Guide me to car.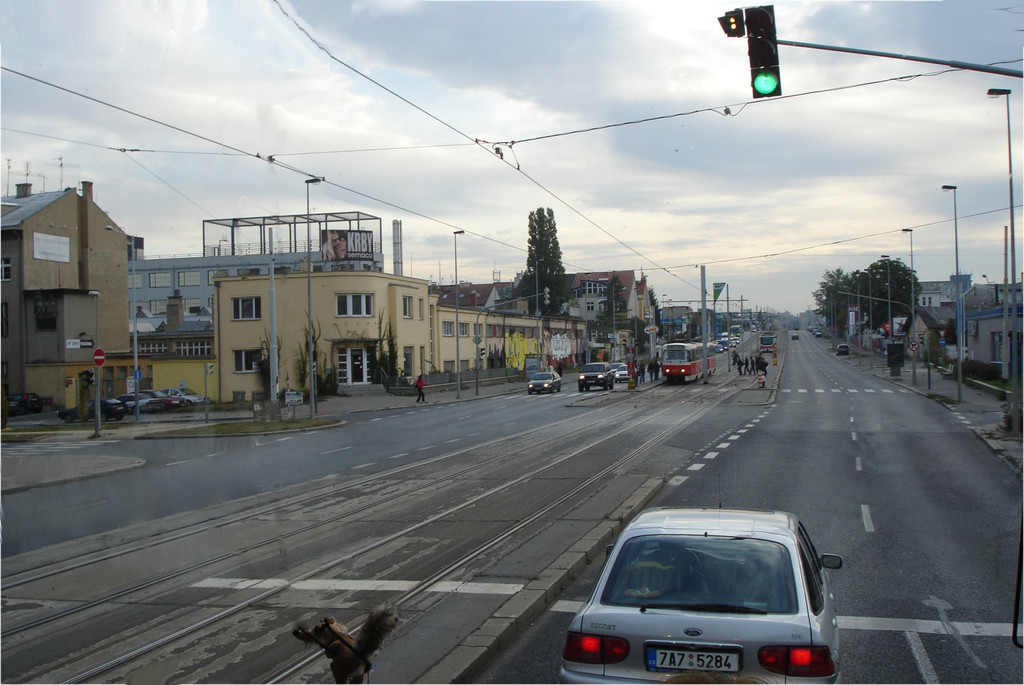
Guidance: bbox=[580, 362, 614, 391].
